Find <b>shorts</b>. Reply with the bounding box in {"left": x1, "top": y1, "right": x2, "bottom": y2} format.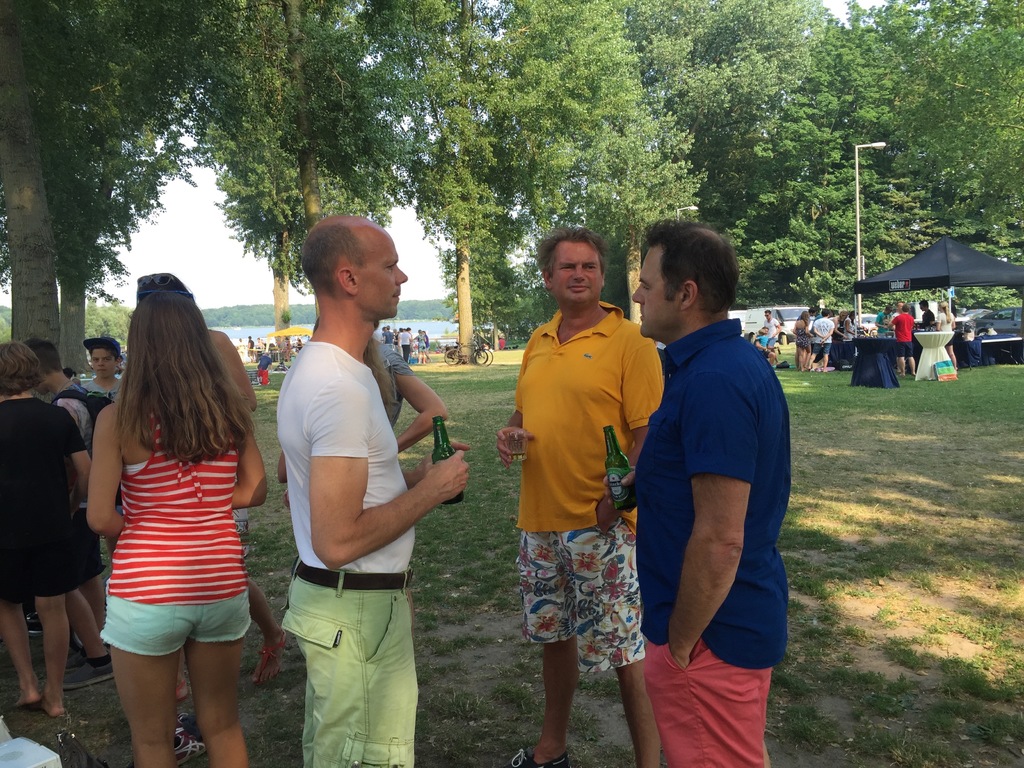
{"left": 0, "top": 529, "right": 73, "bottom": 603}.
